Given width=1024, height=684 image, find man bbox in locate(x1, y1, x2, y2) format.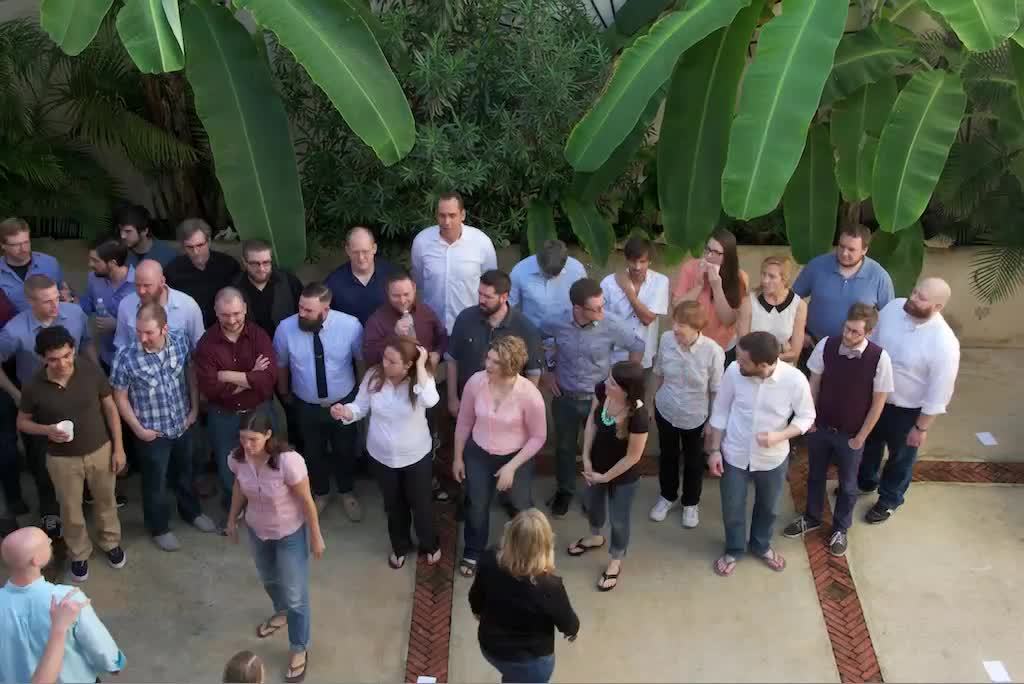
locate(0, 525, 128, 683).
